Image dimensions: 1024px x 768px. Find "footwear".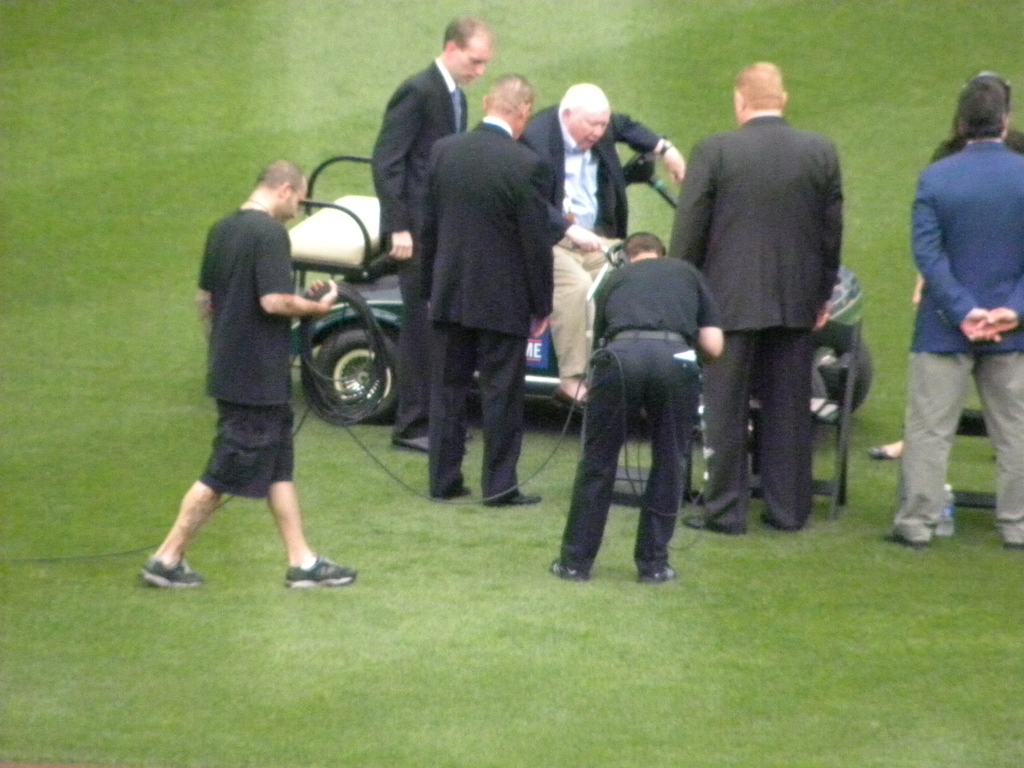
<bbox>133, 554, 195, 589</bbox>.
